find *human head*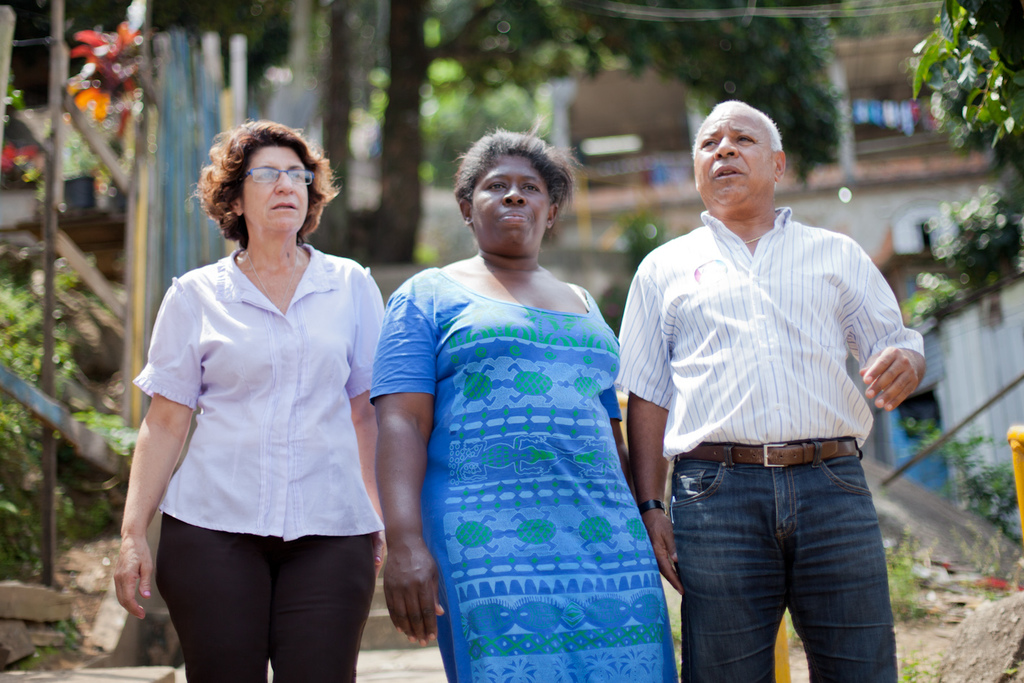
left=206, top=120, right=334, bottom=239
